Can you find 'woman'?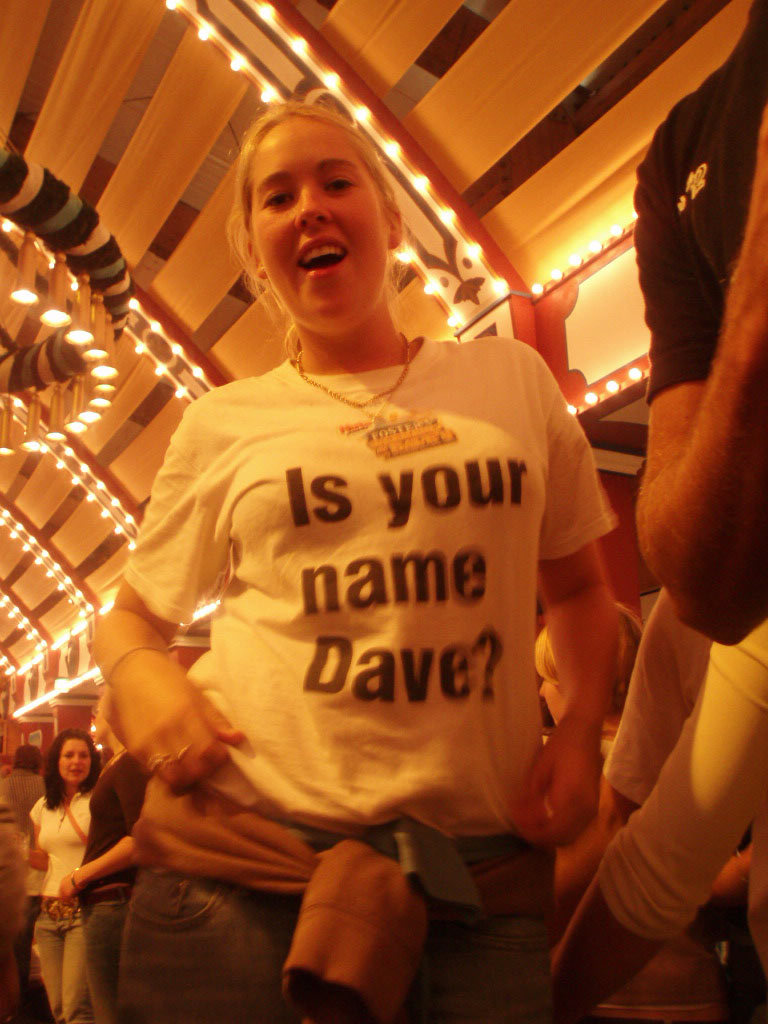
Yes, bounding box: {"left": 33, "top": 729, "right": 98, "bottom": 1023}.
